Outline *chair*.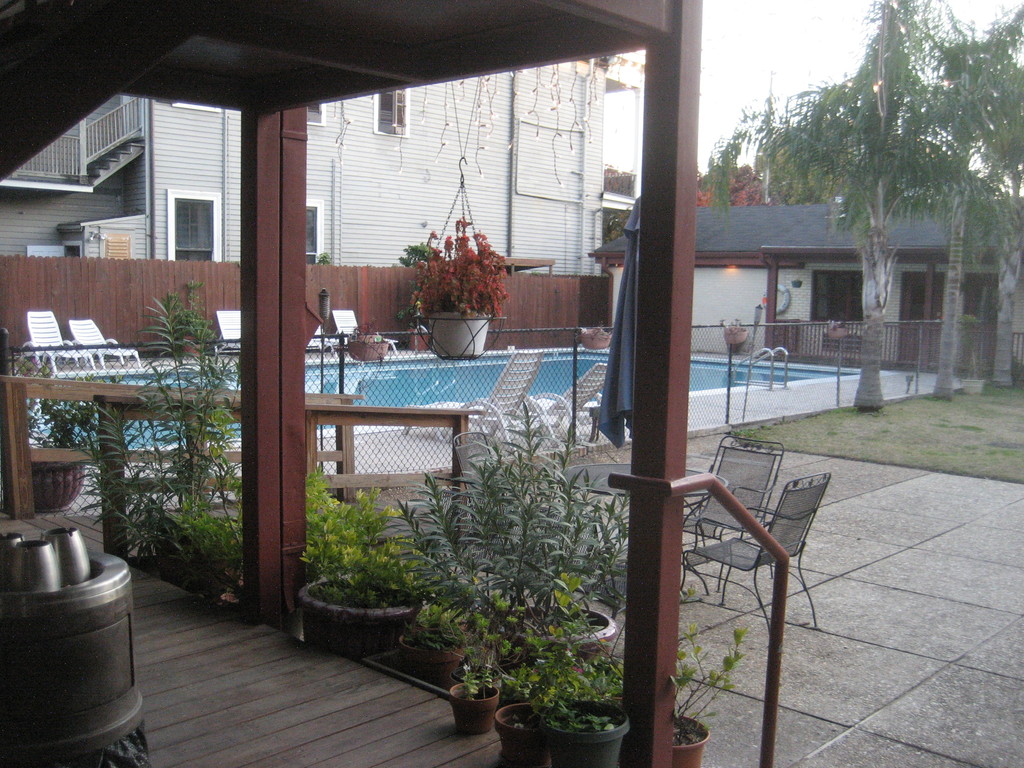
Outline: {"x1": 409, "y1": 349, "x2": 549, "y2": 450}.
